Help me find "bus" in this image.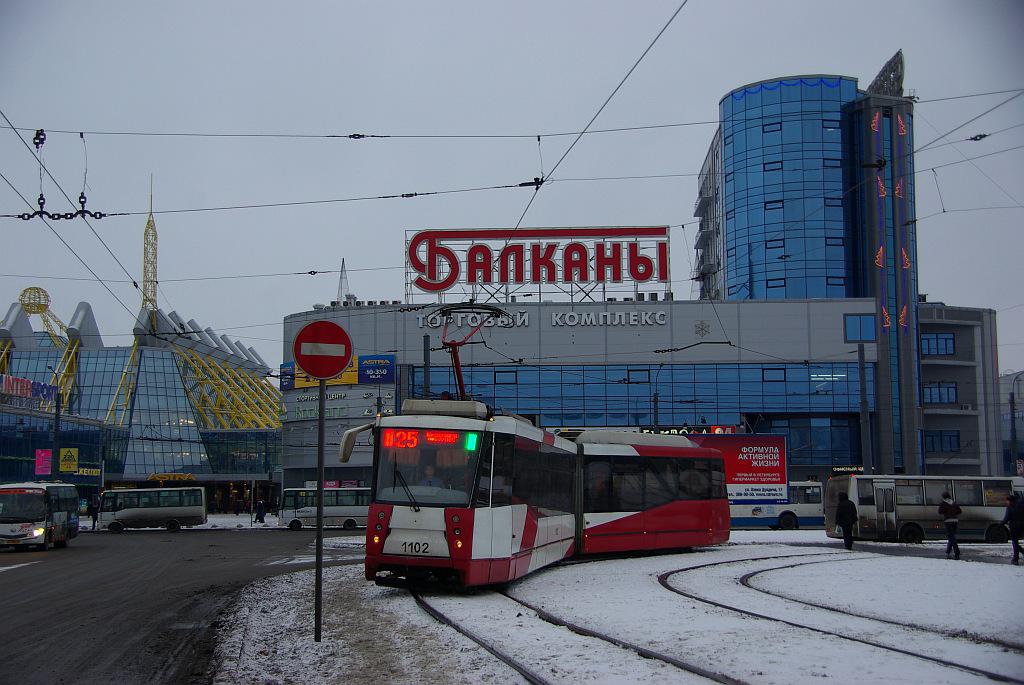
Found it: x1=828, y1=475, x2=1023, y2=543.
